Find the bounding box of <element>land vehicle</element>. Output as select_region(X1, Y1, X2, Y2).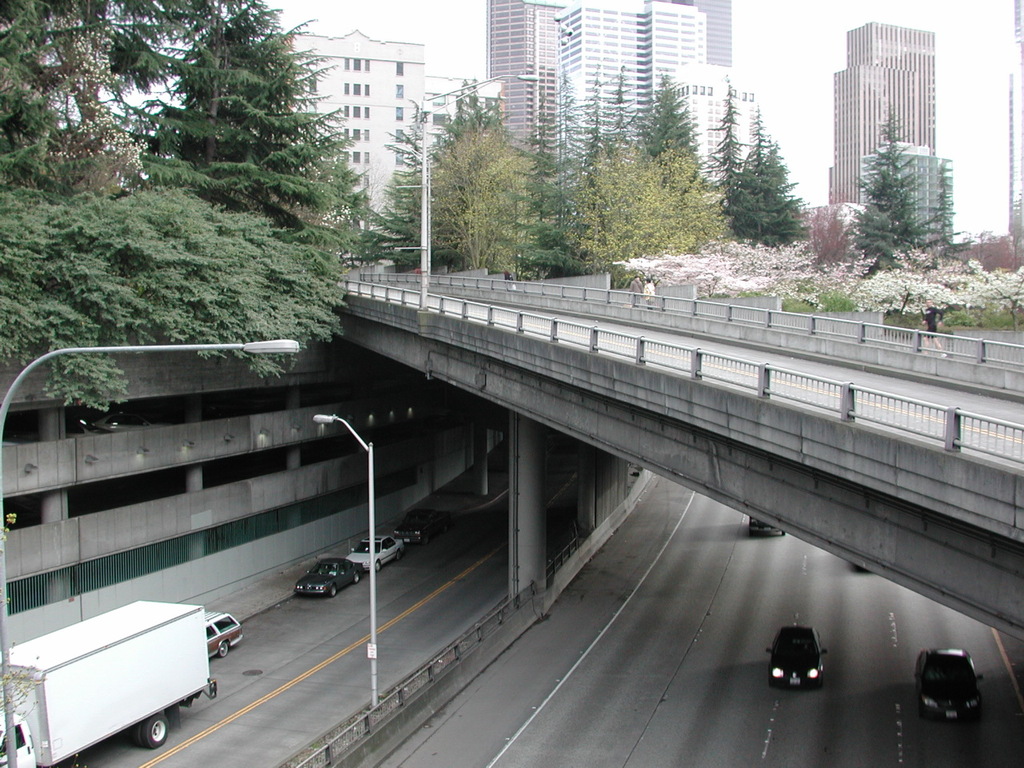
select_region(766, 626, 826, 684).
